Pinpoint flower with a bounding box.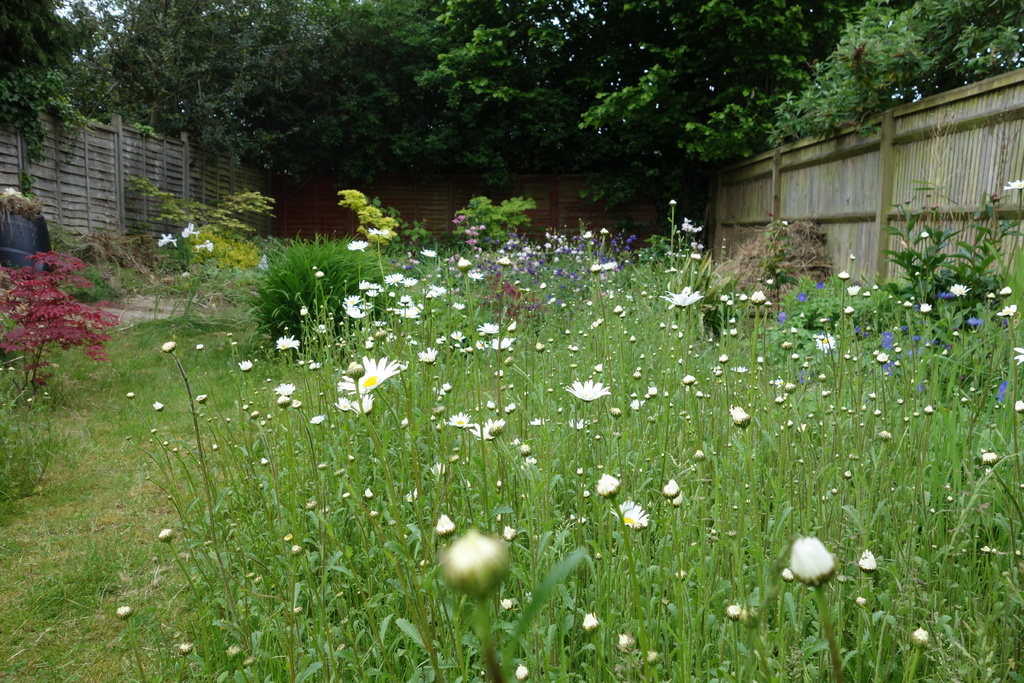
detection(433, 514, 457, 540).
